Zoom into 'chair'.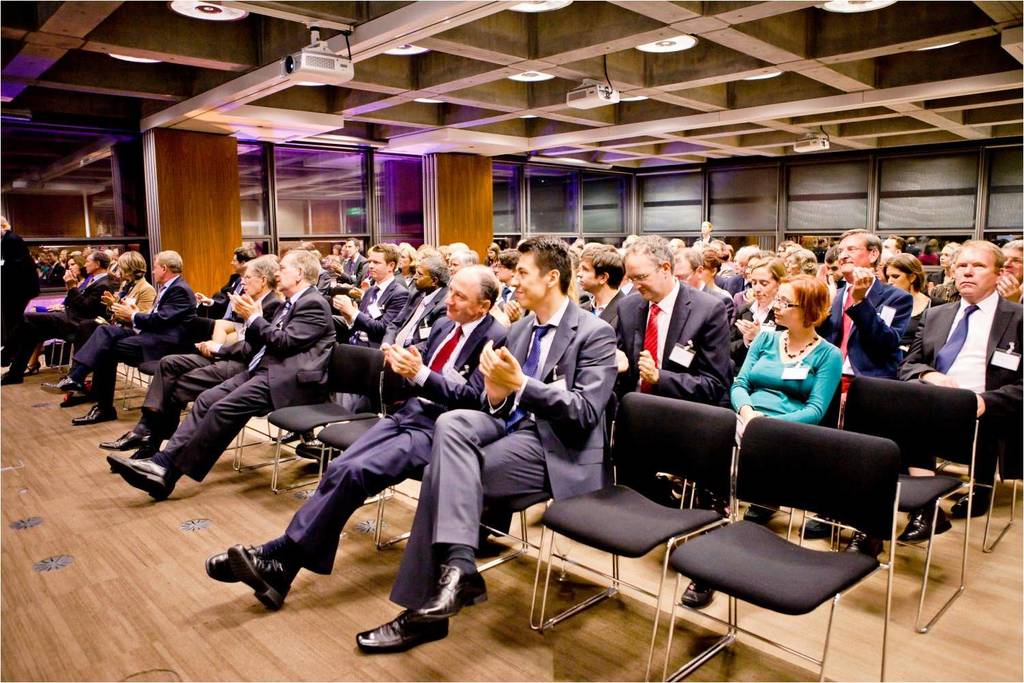
Zoom target: [50, 326, 93, 371].
